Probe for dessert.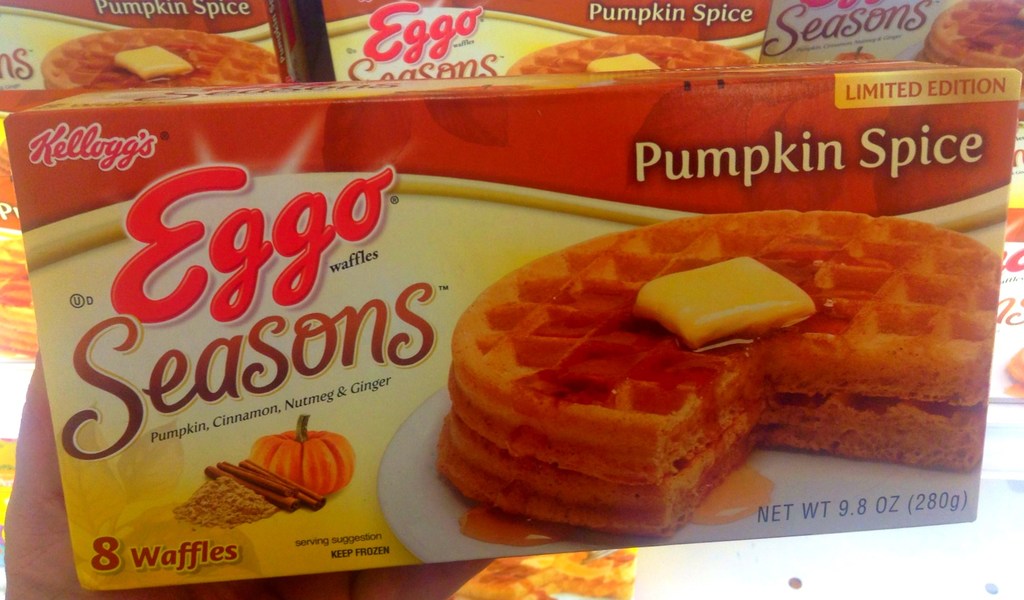
Probe result: select_region(431, 230, 993, 530).
